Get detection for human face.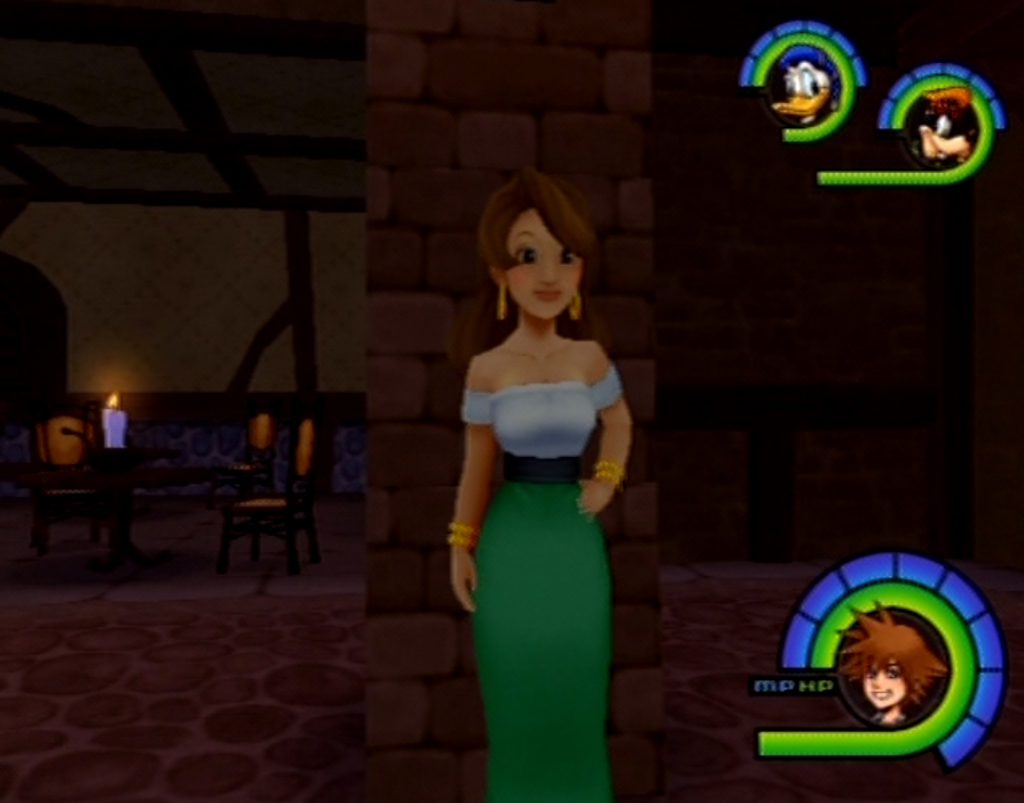
Detection: box(862, 659, 908, 713).
